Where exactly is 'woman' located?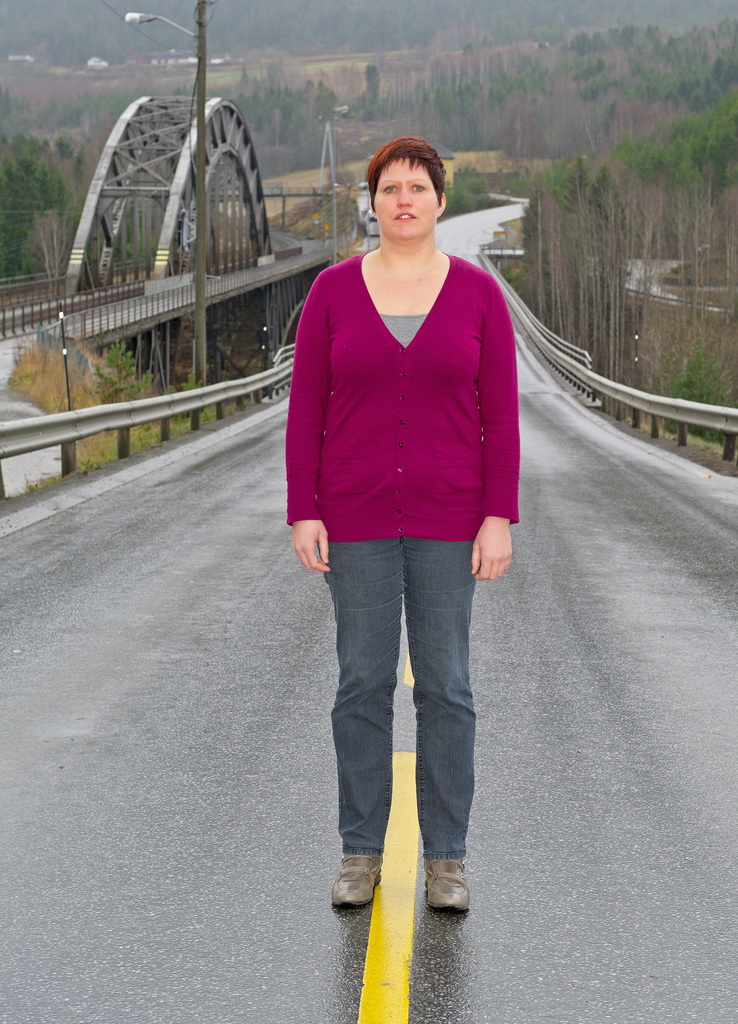
Its bounding box is Rect(273, 131, 540, 906).
